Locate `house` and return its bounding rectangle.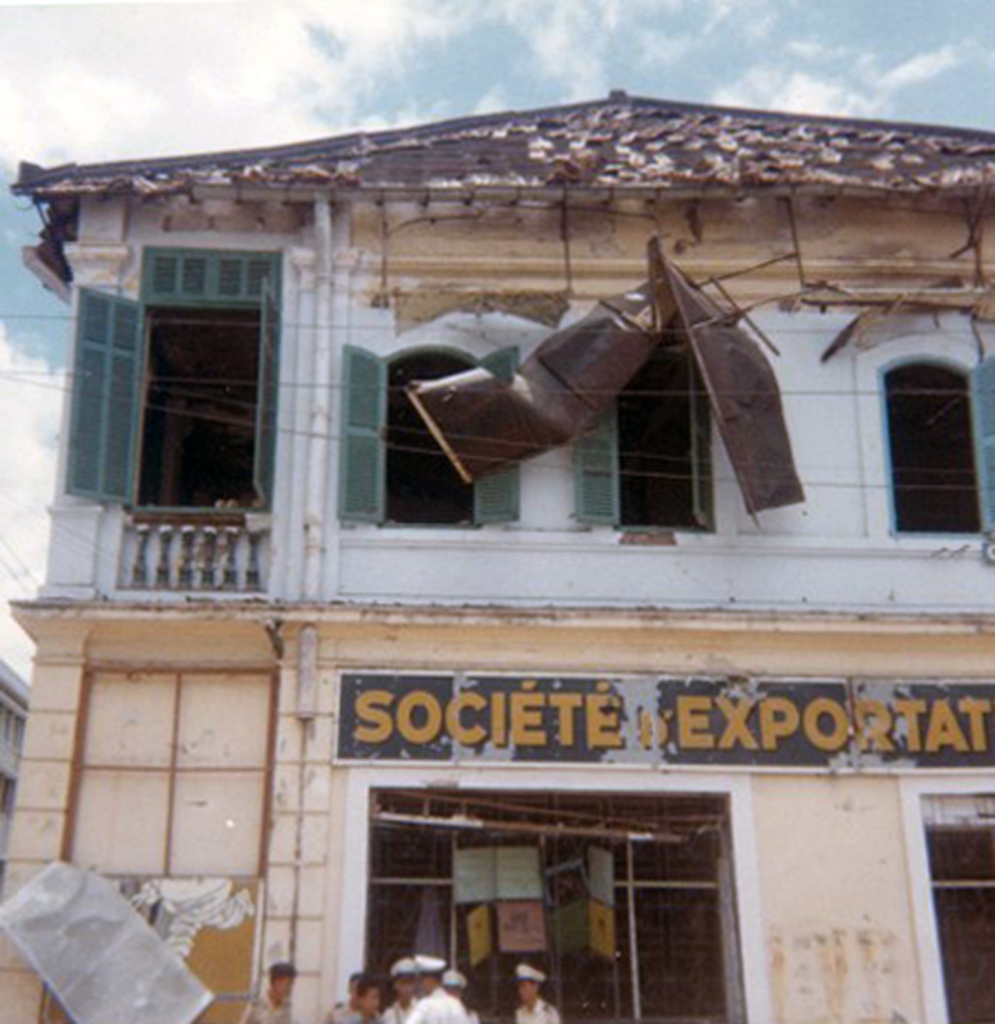
Rect(0, 91, 994, 1023).
